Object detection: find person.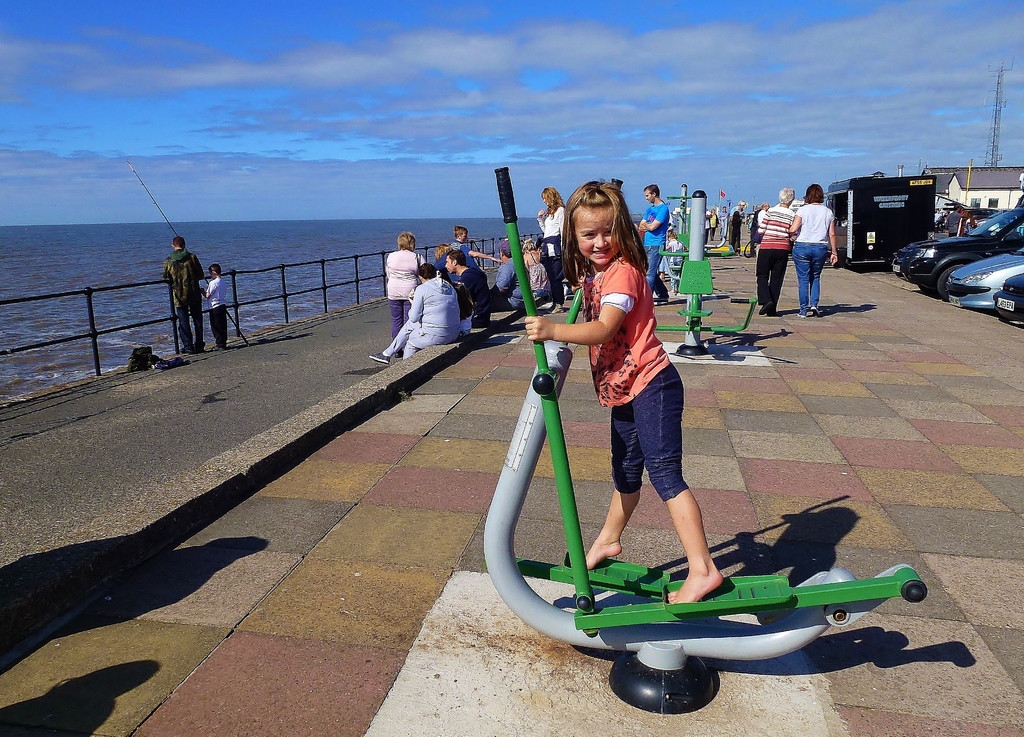
detection(704, 198, 725, 238).
